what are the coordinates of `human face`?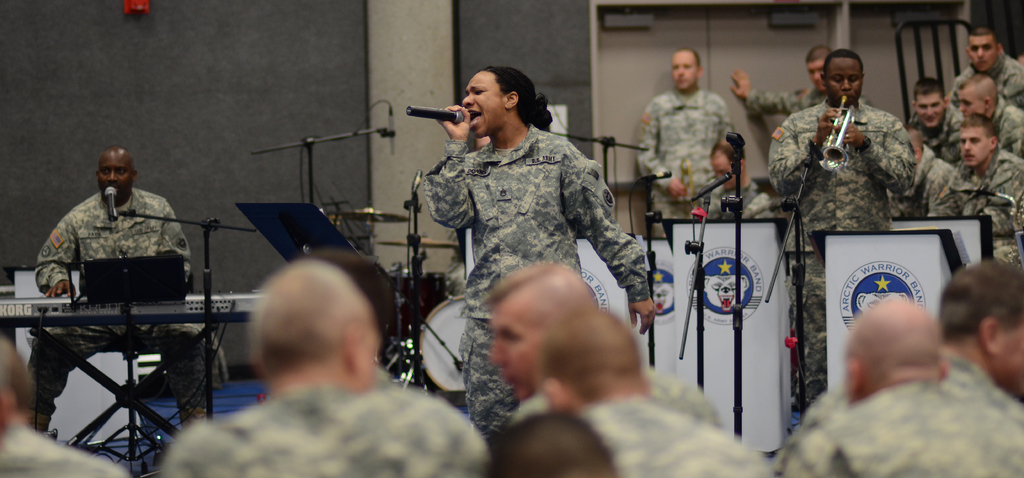
968,34,995,72.
